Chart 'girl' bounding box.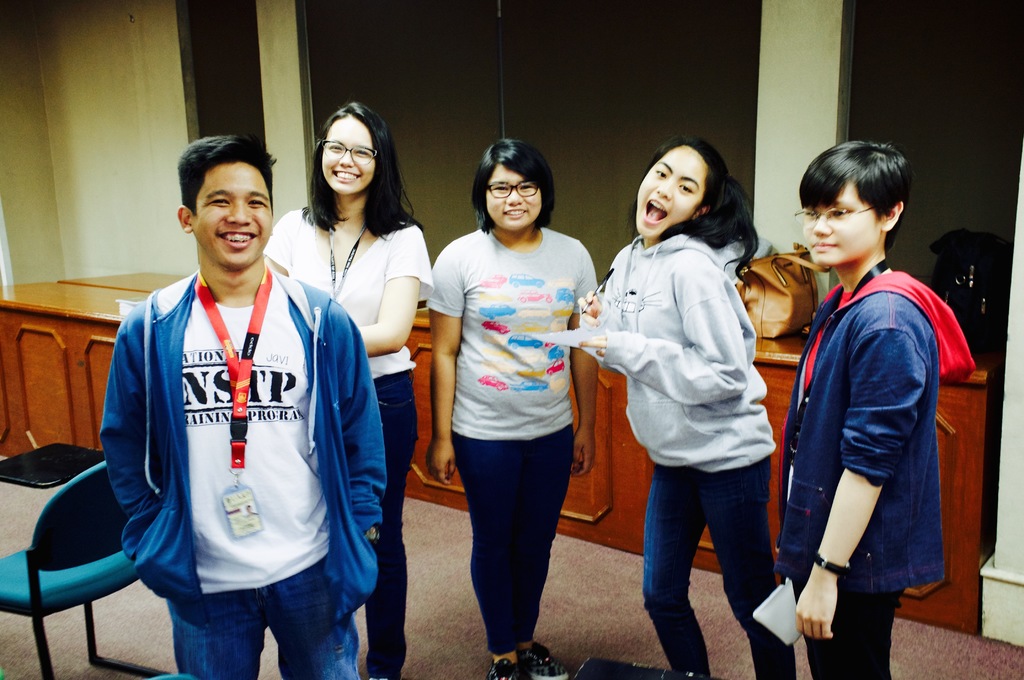
Charted: 577/136/796/679.
